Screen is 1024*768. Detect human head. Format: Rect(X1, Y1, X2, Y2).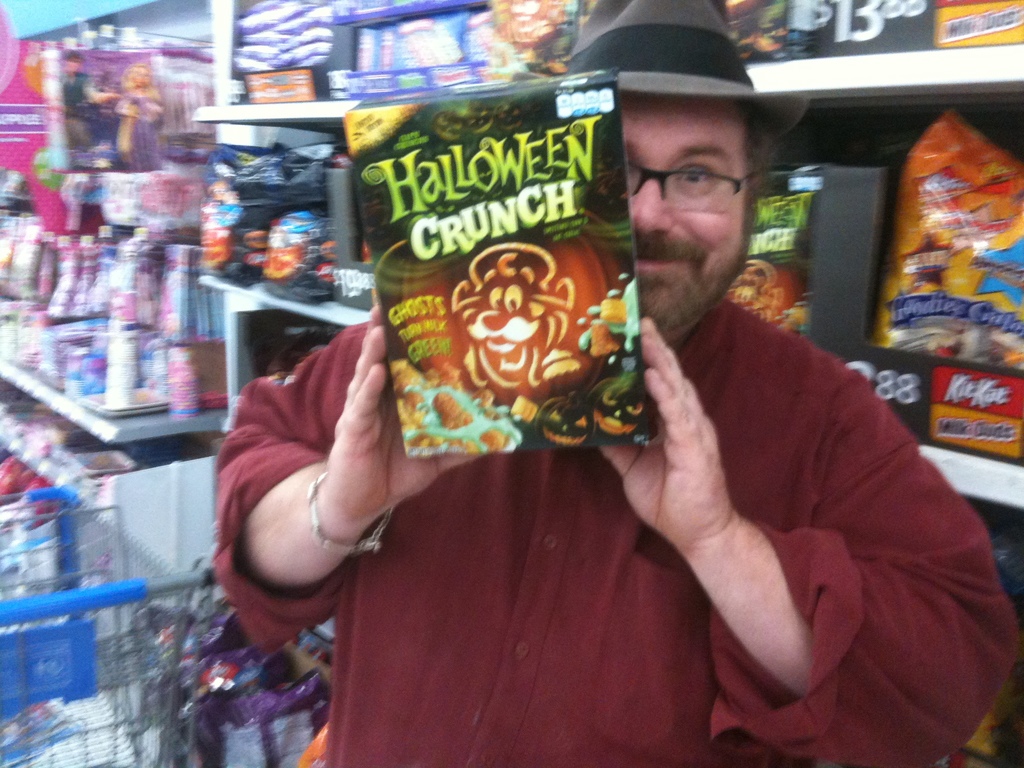
Rect(593, 27, 800, 327).
